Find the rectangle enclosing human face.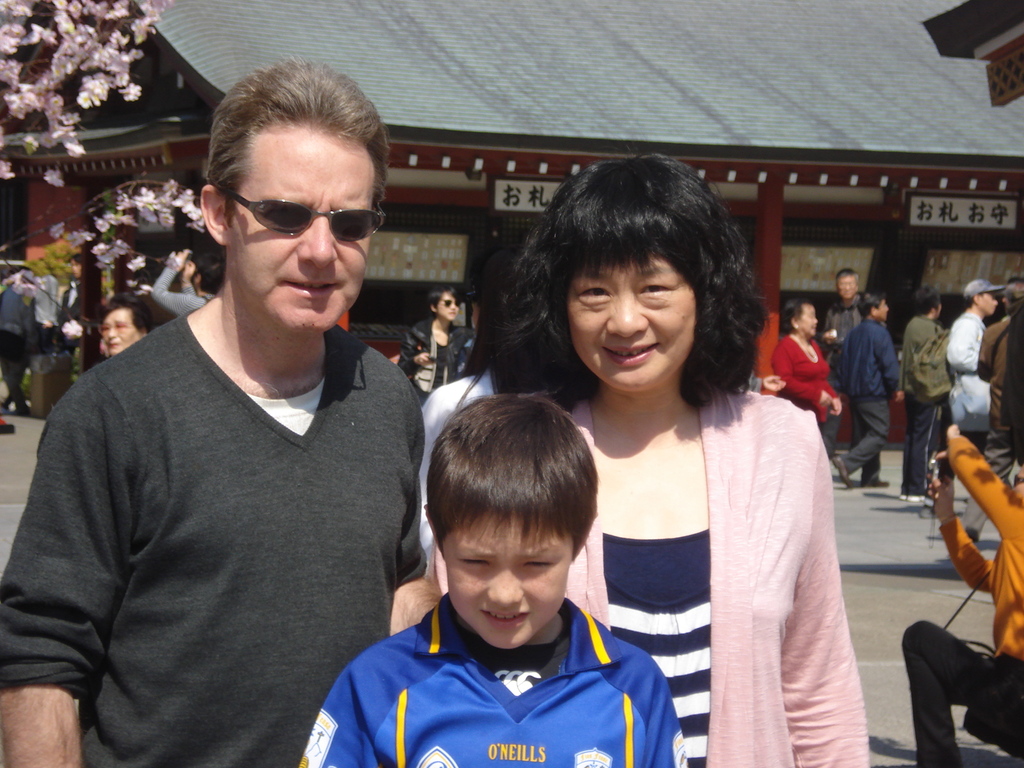
437 292 461 317.
